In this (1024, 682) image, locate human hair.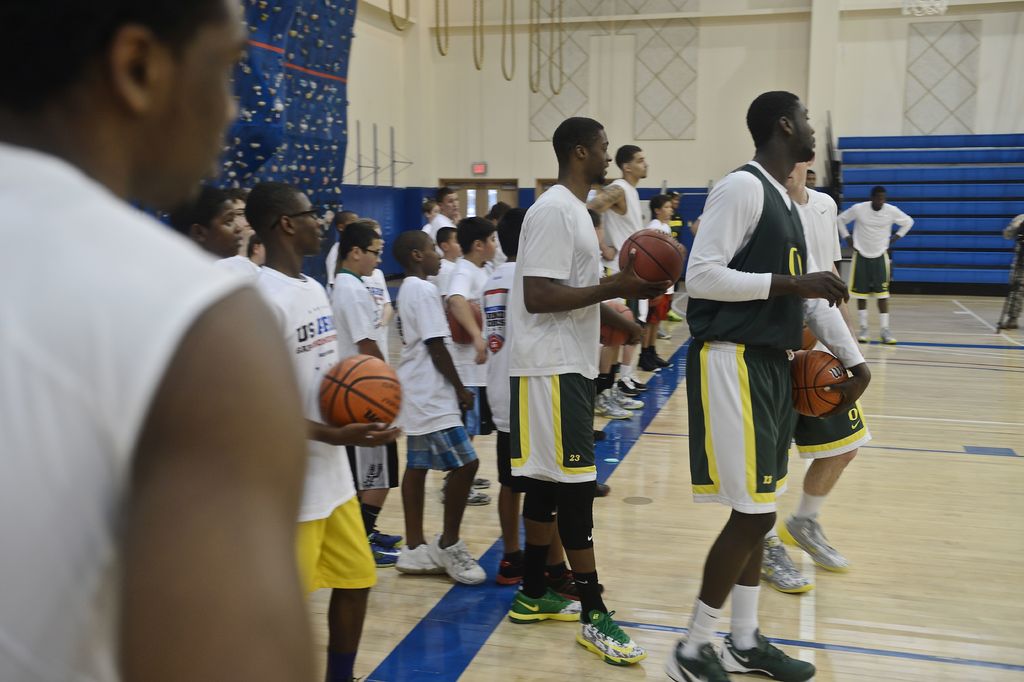
Bounding box: (x1=496, y1=205, x2=524, y2=255).
